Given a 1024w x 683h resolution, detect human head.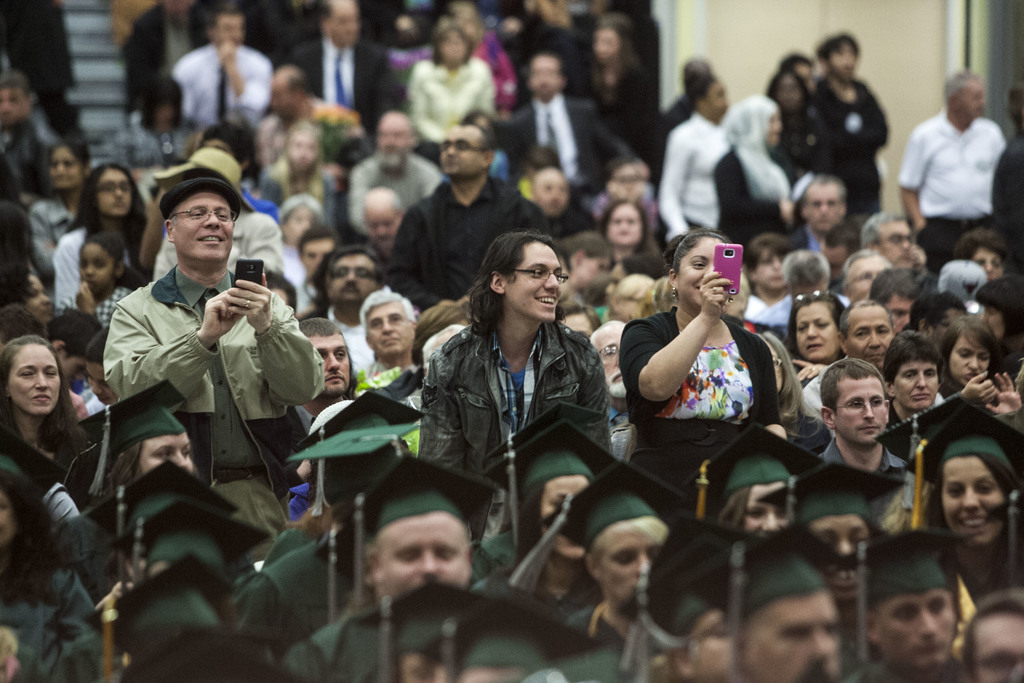
box(920, 430, 1009, 555).
